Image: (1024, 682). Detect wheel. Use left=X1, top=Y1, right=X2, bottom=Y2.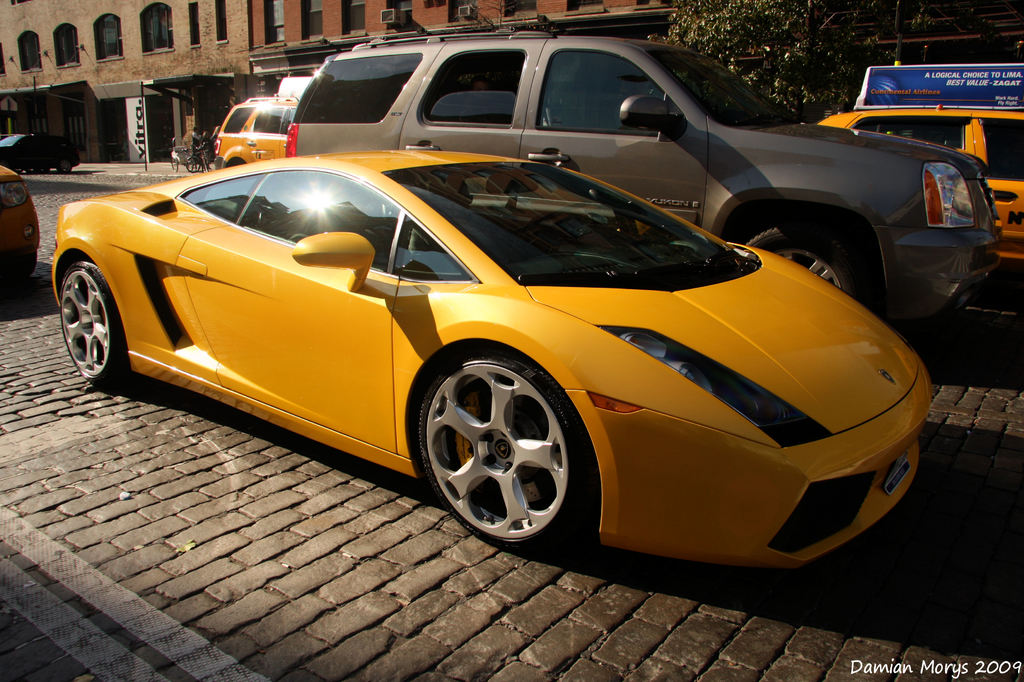
left=522, top=209, right=586, bottom=240.
